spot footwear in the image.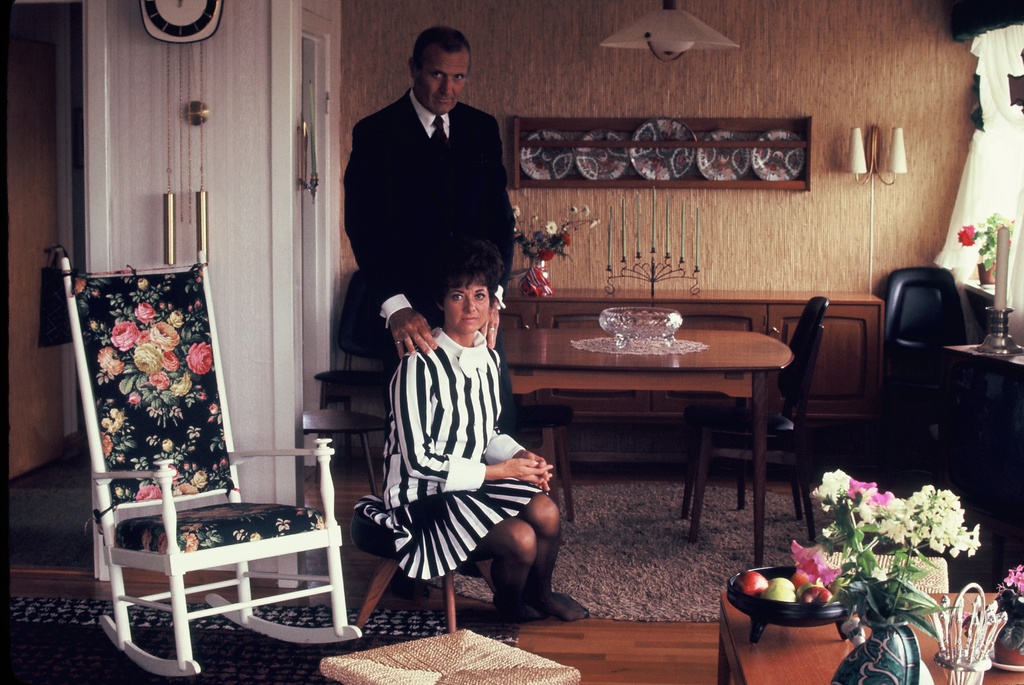
footwear found at locate(538, 585, 590, 621).
